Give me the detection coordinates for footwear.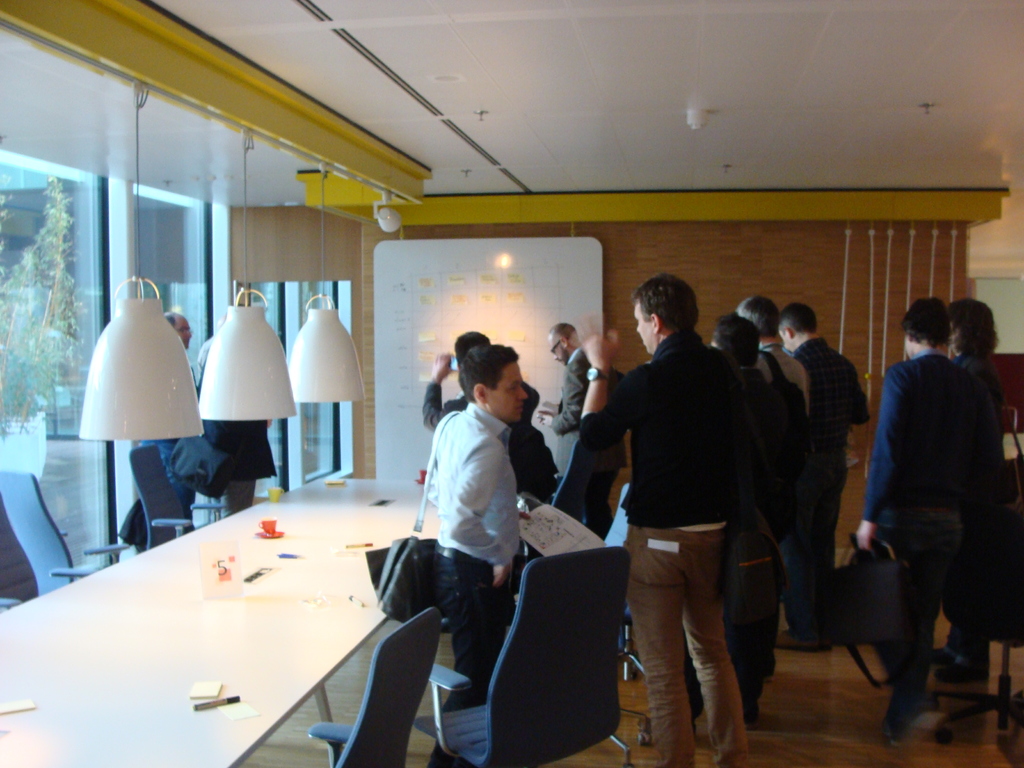
{"x1": 773, "y1": 628, "x2": 822, "y2": 652}.
